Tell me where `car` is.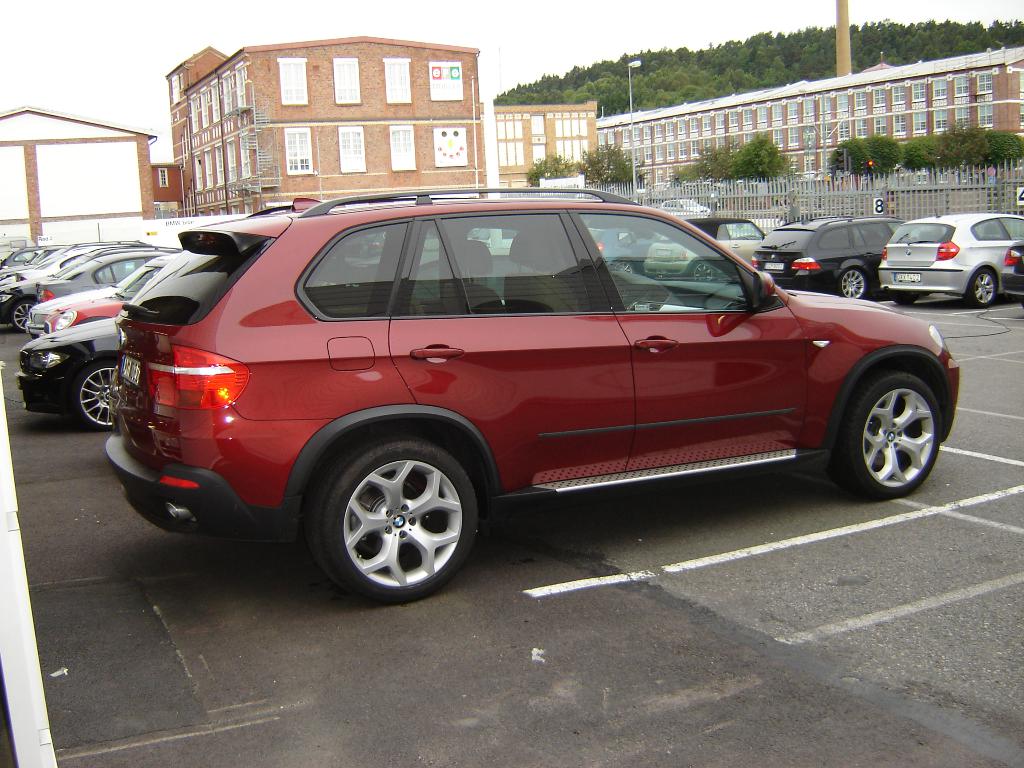
`car` is at [637, 216, 768, 285].
